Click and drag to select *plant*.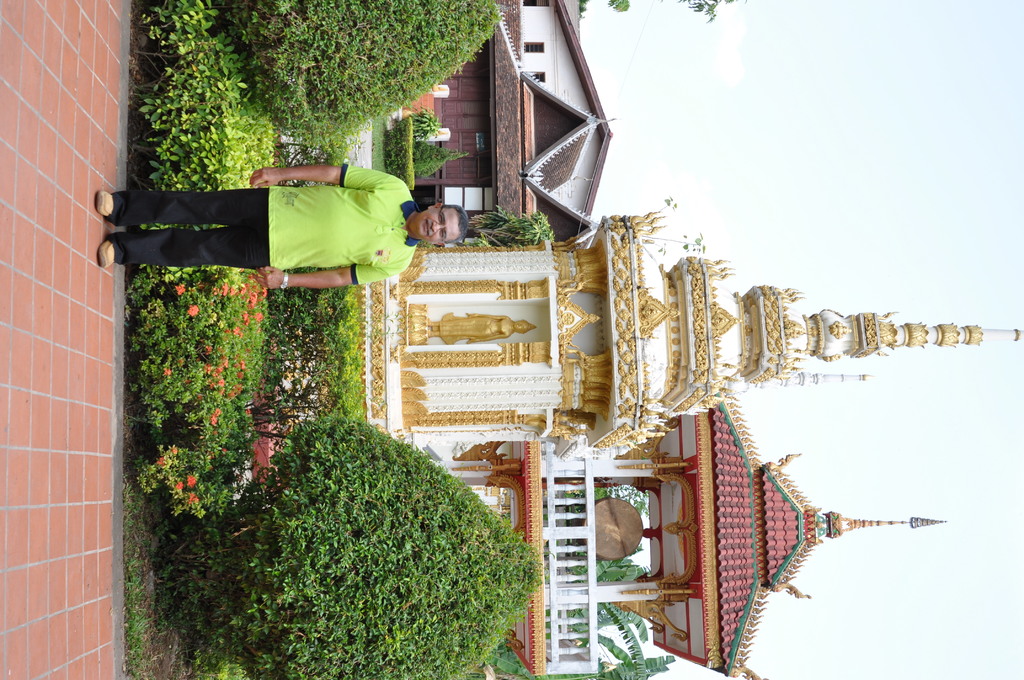
Selection: 386,104,442,143.
